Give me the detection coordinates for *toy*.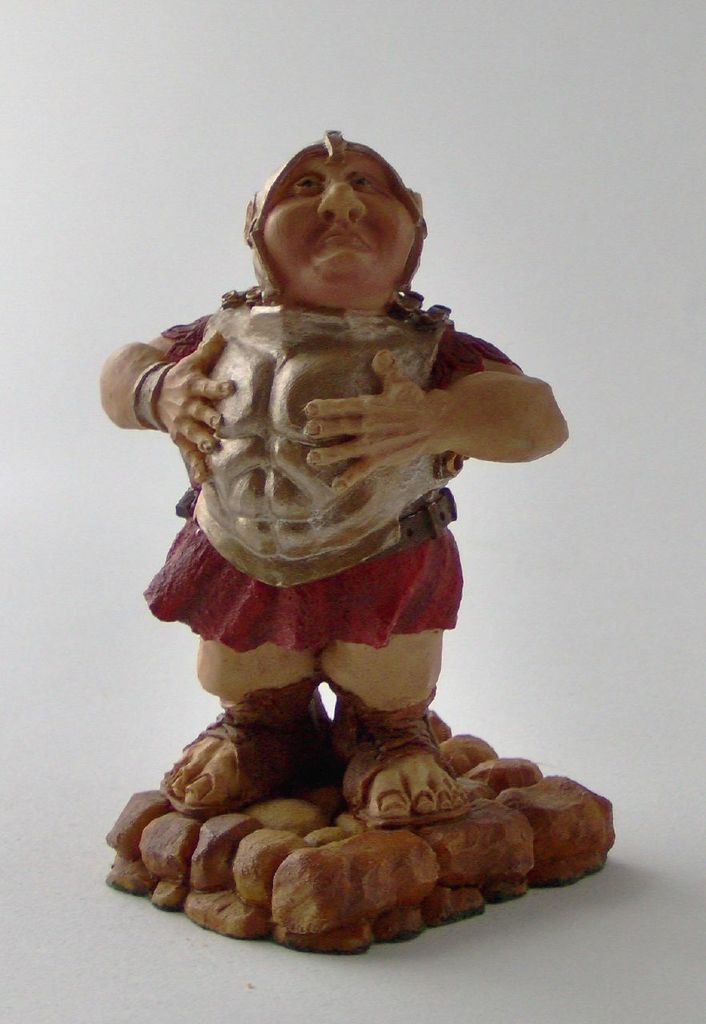
94,230,607,948.
